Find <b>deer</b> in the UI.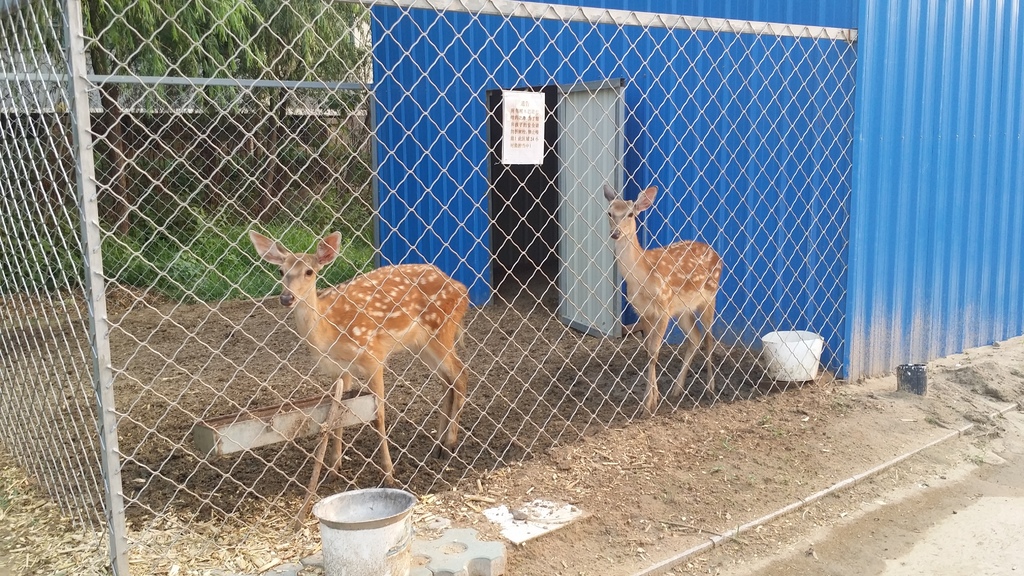
UI element at bbox=[248, 229, 470, 485].
